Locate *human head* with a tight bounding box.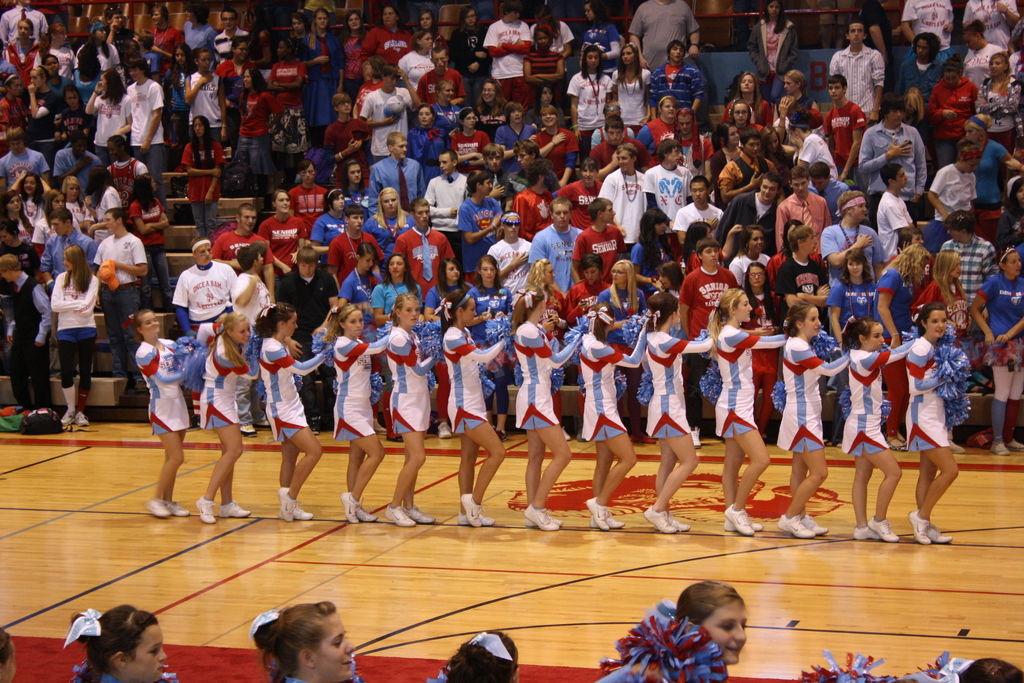
(267,597,358,681).
